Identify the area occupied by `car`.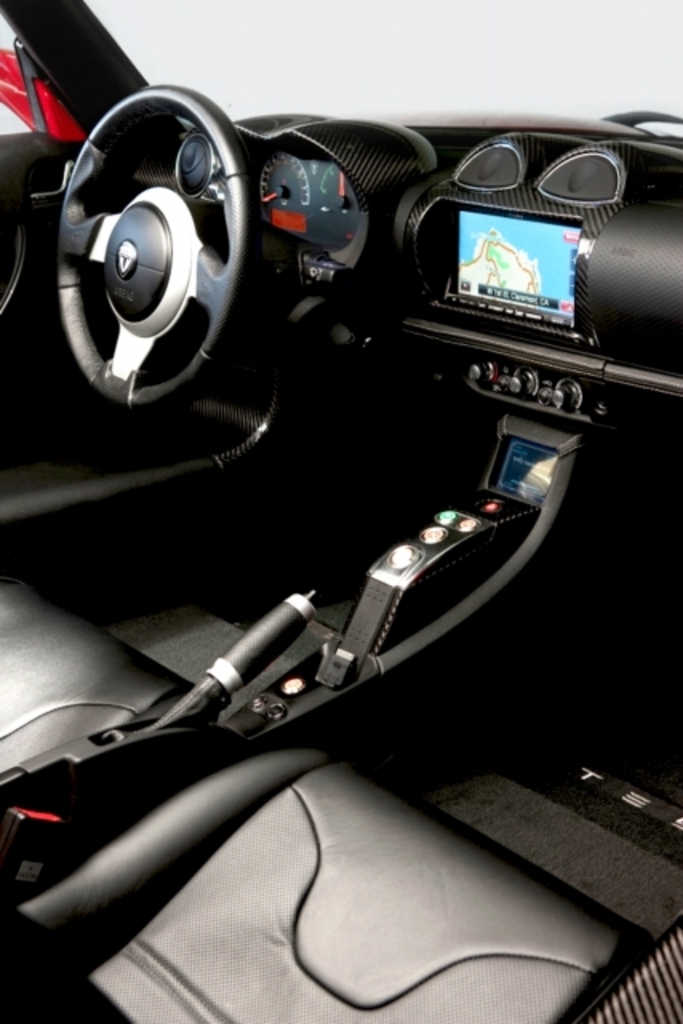
Area: [left=0, top=0, right=682, bottom=1022].
